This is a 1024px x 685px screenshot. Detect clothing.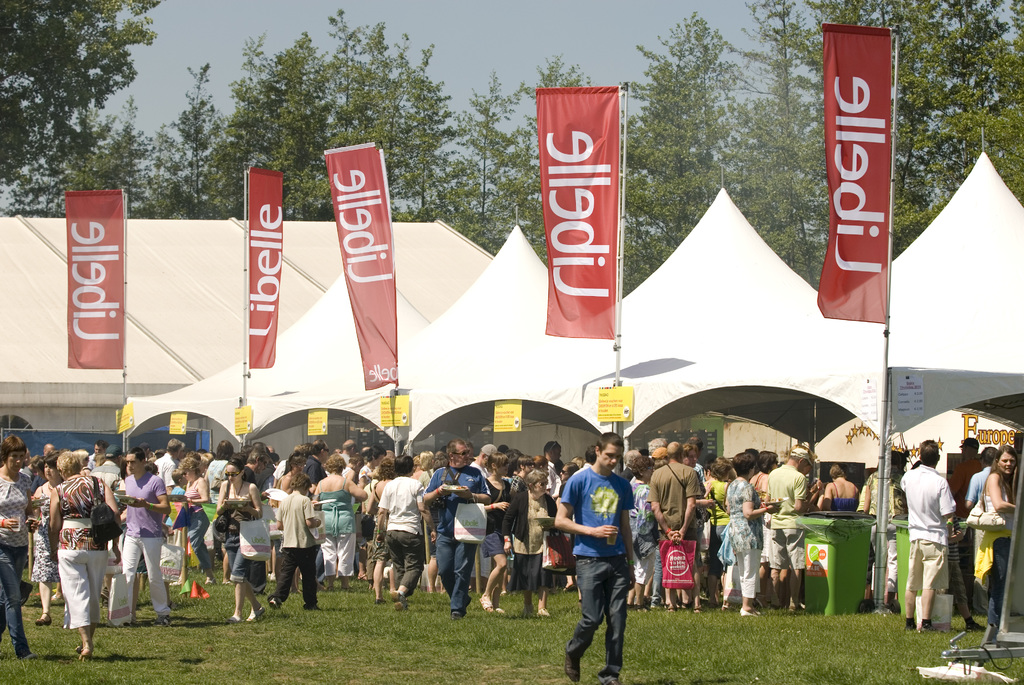
Rect(0, 462, 34, 663).
